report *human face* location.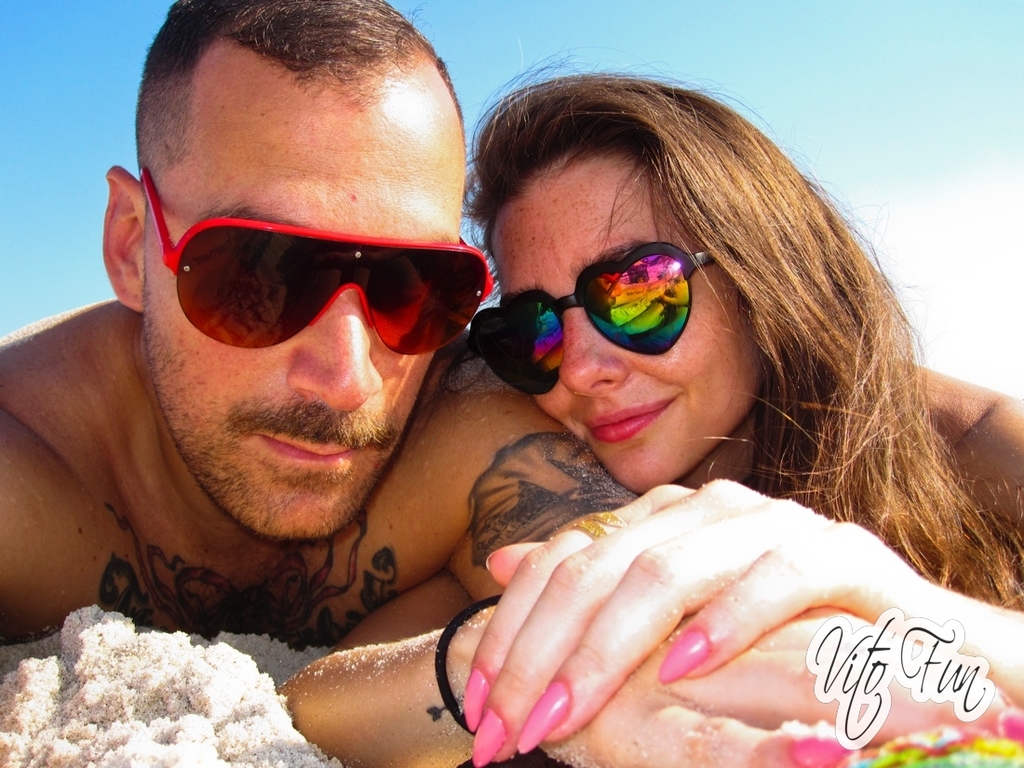
Report: [482,158,803,495].
